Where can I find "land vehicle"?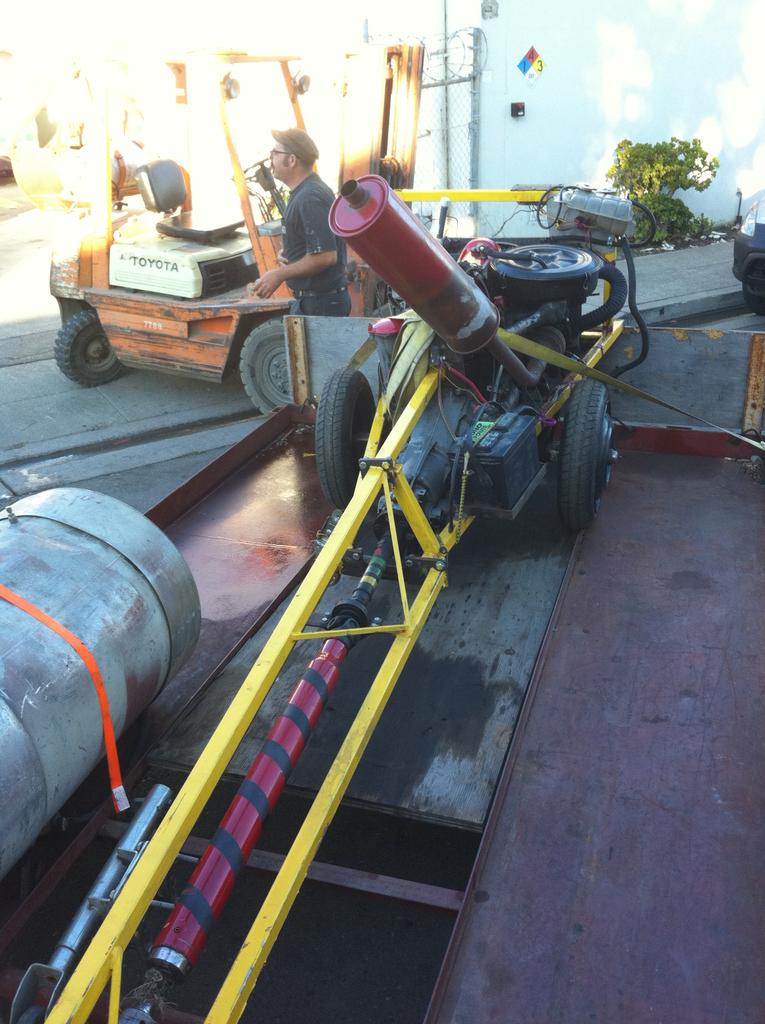
You can find it at (34, 132, 399, 401).
